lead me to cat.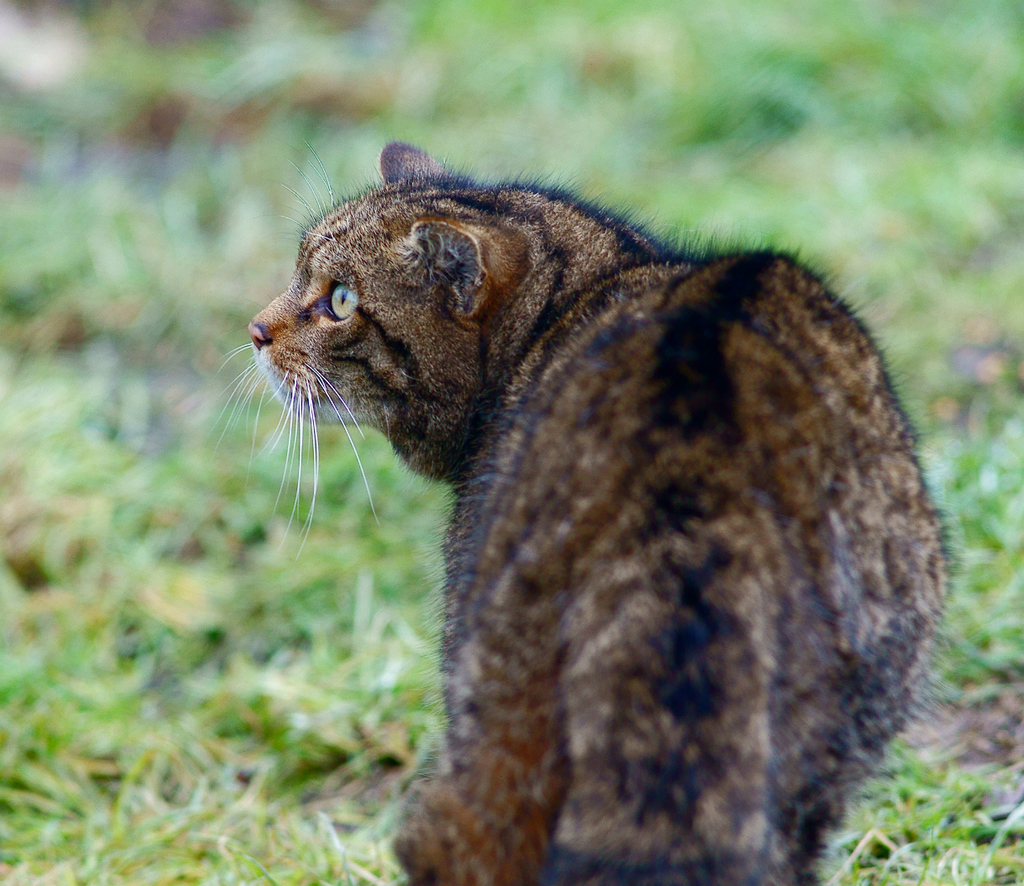
Lead to Rect(221, 139, 965, 885).
